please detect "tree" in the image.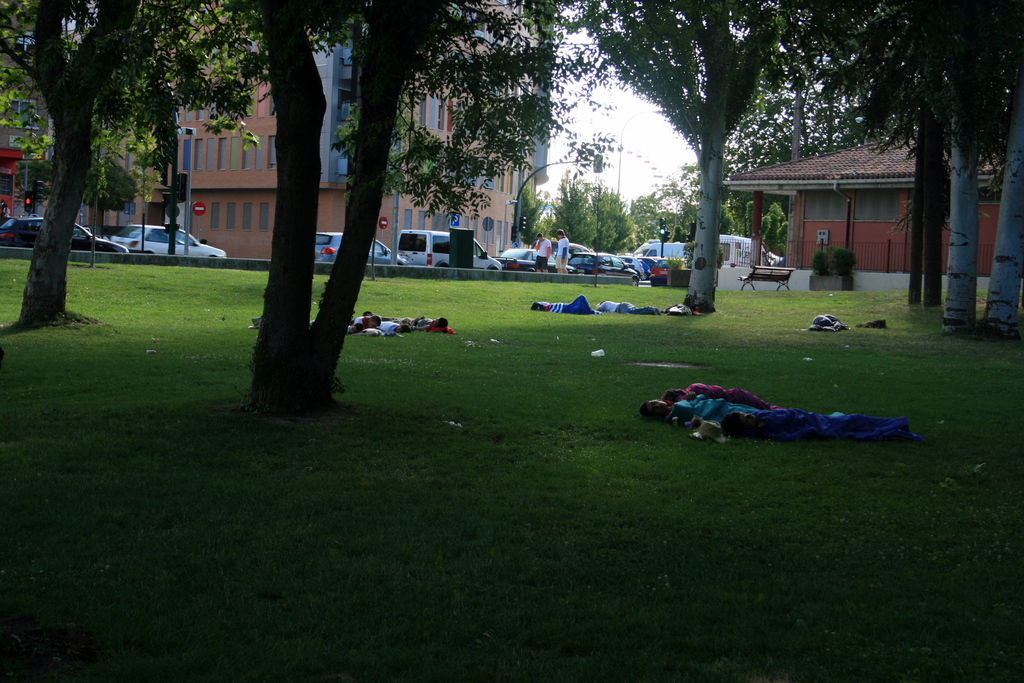
bbox(724, 195, 783, 244).
